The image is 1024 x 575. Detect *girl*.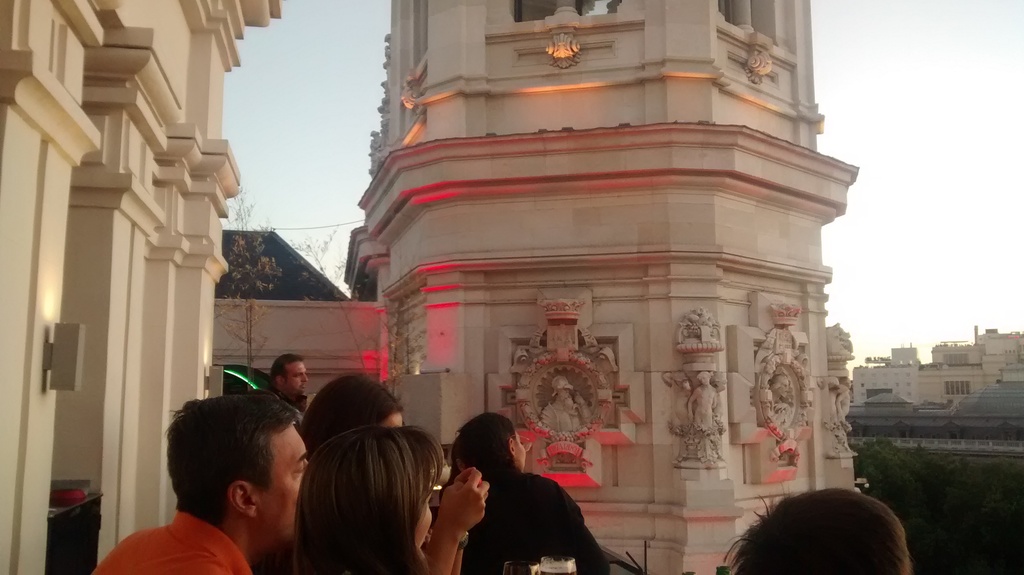
Detection: (299, 373, 404, 462).
